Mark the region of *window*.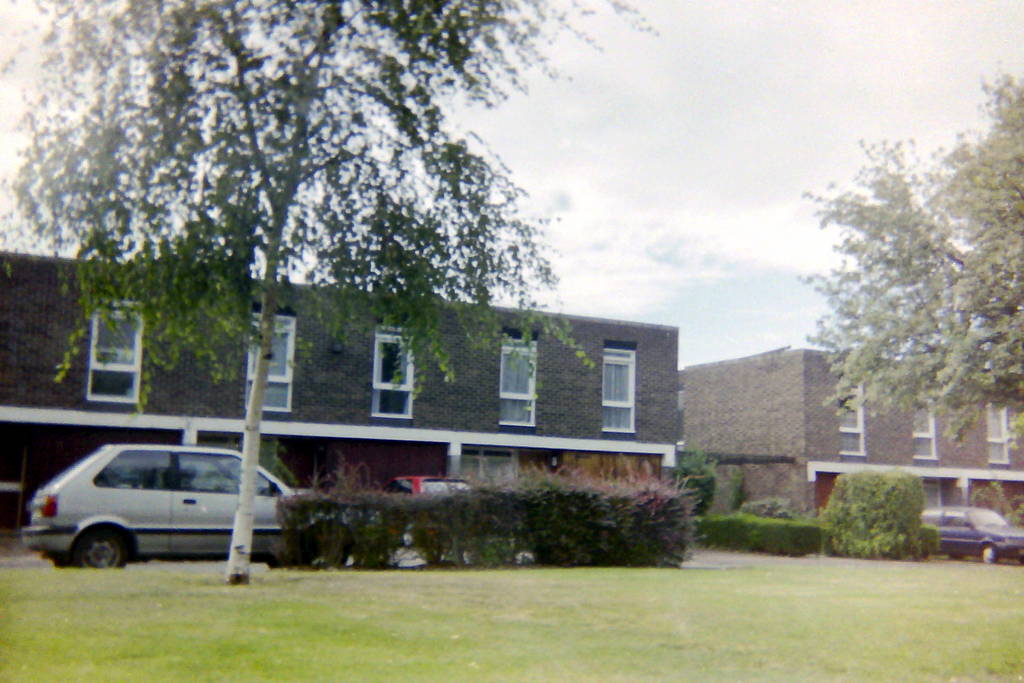
Region: pyautogui.locateOnScreen(360, 313, 409, 432).
